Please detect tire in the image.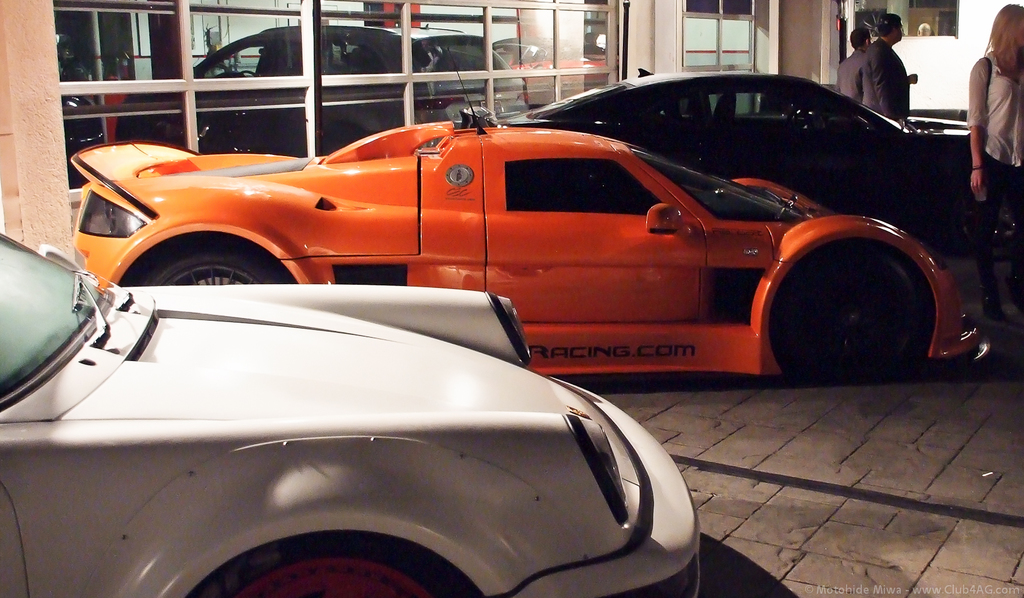
detection(189, 535, 476, 597).
